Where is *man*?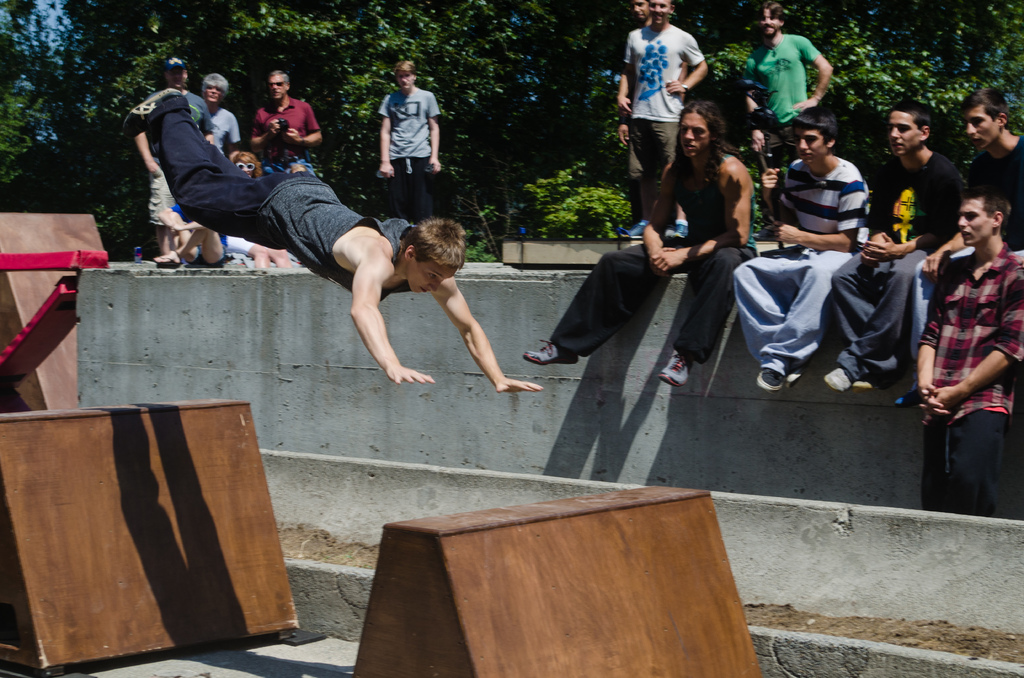
select_region(611, 0, 714, 244).
